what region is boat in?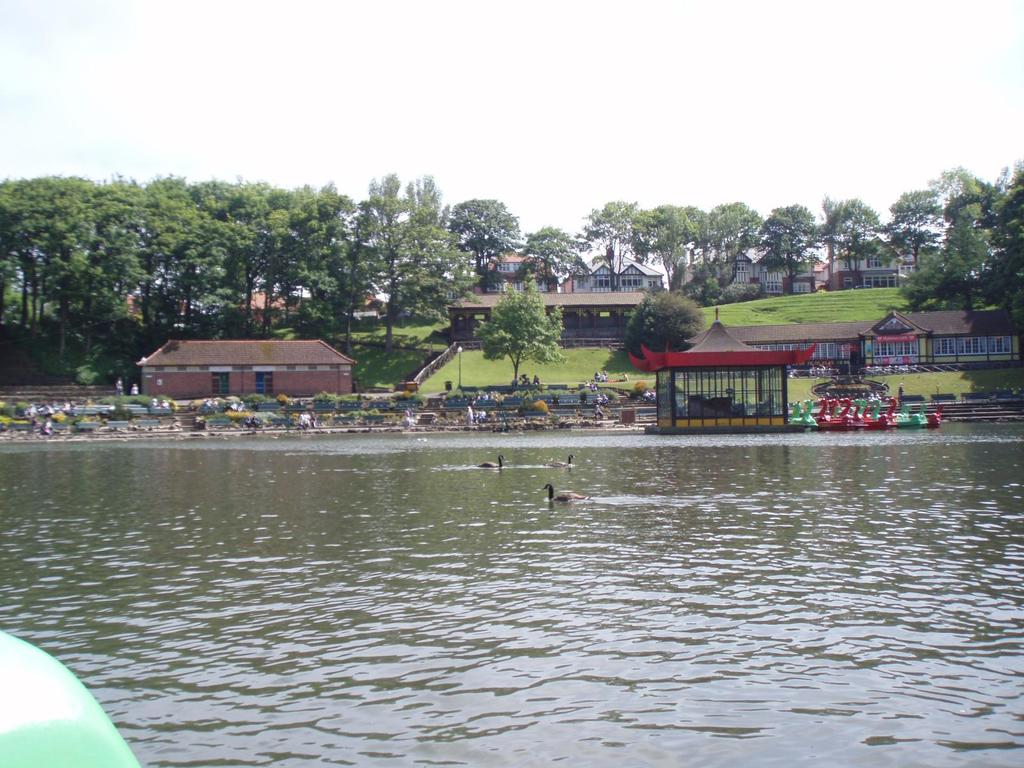
<region>926, 402, 943, 423</region>.
